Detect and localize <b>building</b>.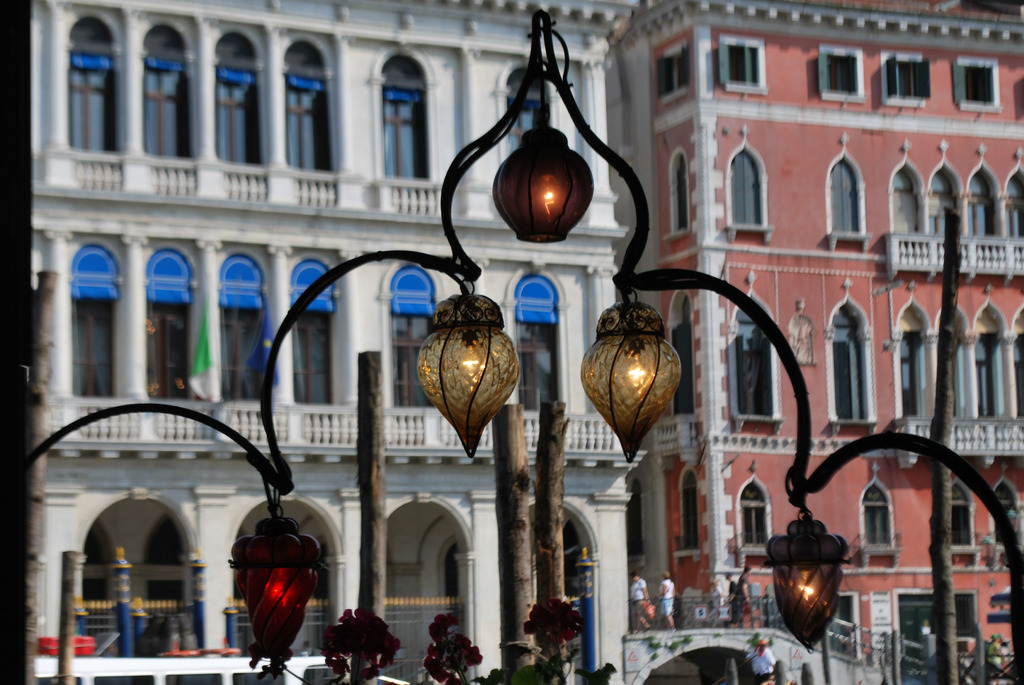
Localized at bbox(17, 0, 629, 684).
